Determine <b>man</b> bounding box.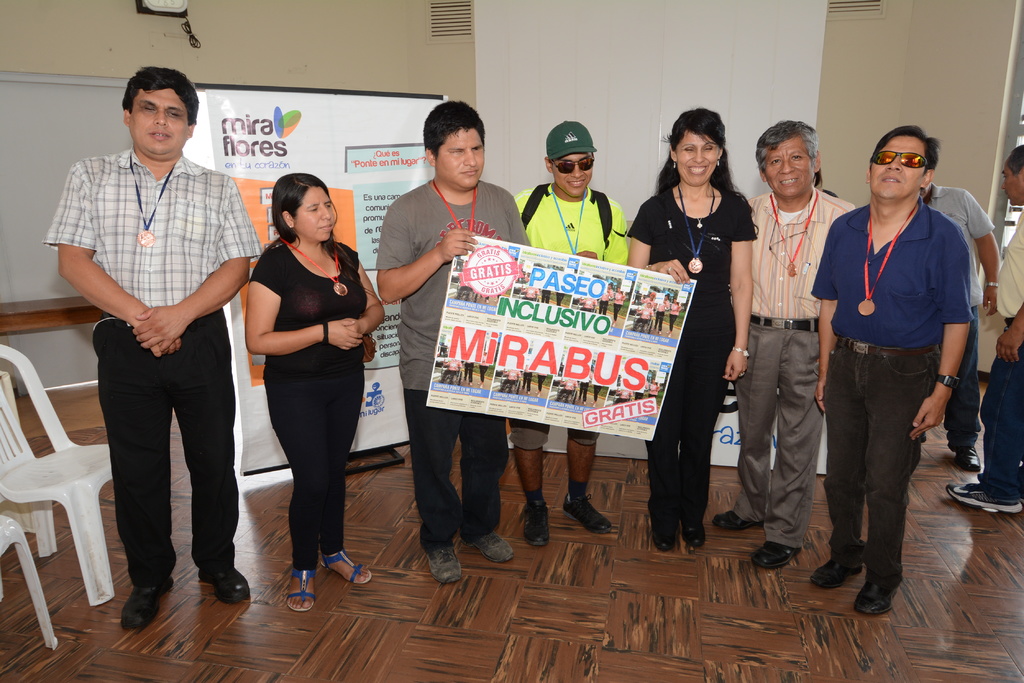
Determined: bbox(38, 59, 259, 635).
